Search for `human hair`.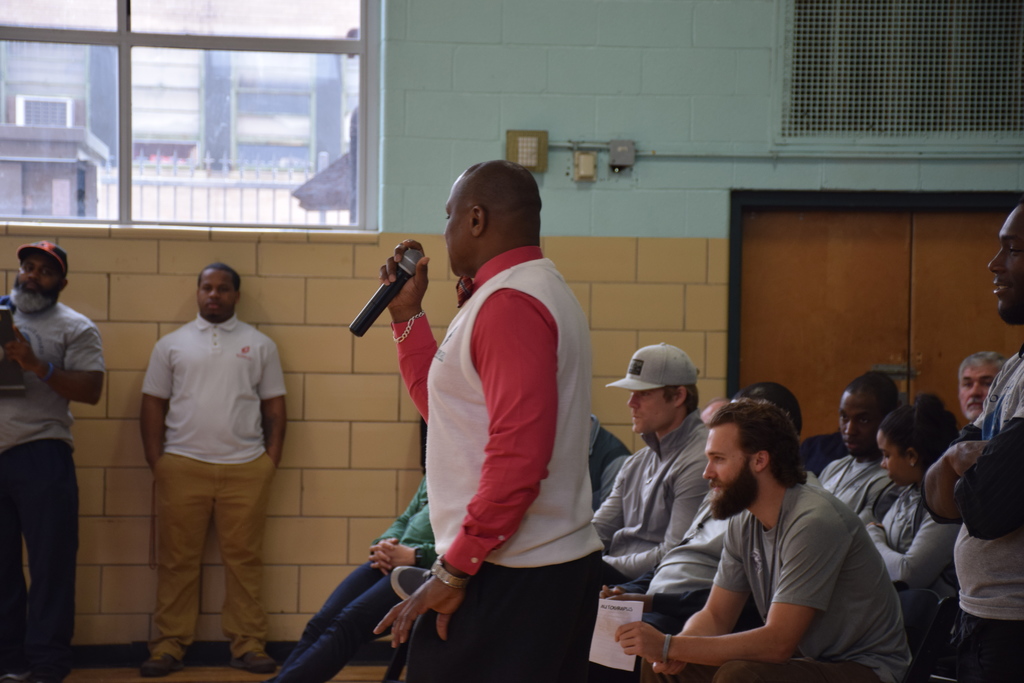
Found at select_region(702, 395, 815, 491).
